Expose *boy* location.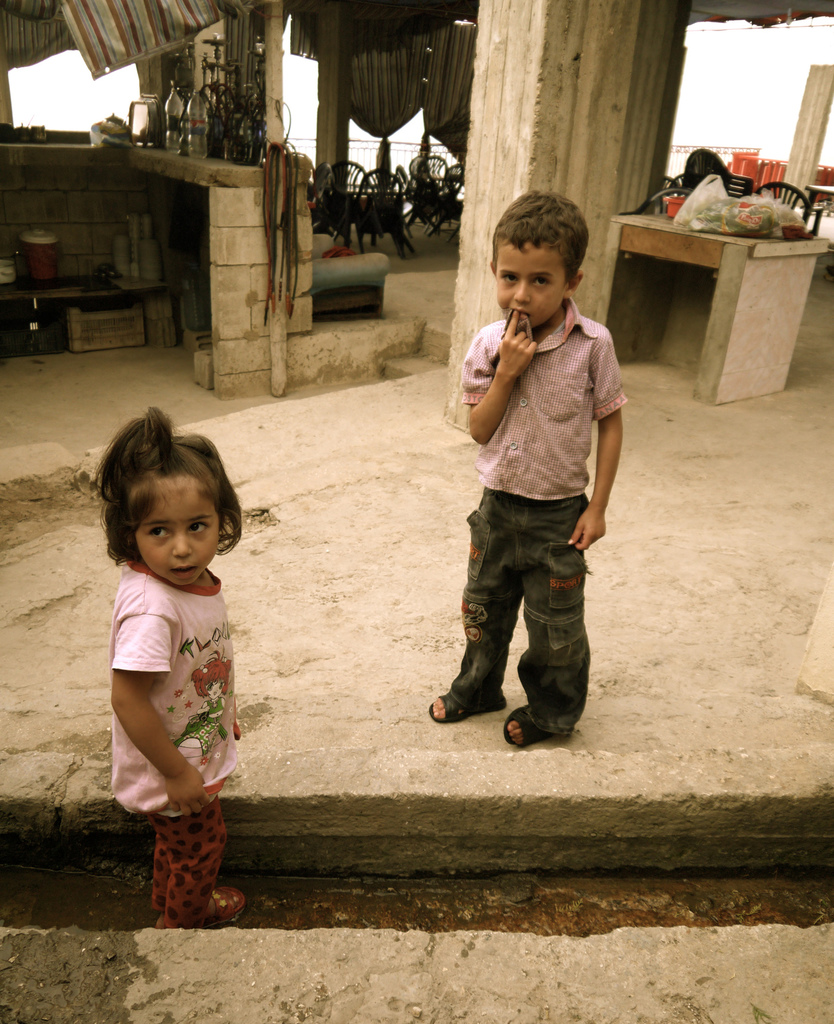
Exposed at (x1=428, y1=191, x2=618, y2=748).
